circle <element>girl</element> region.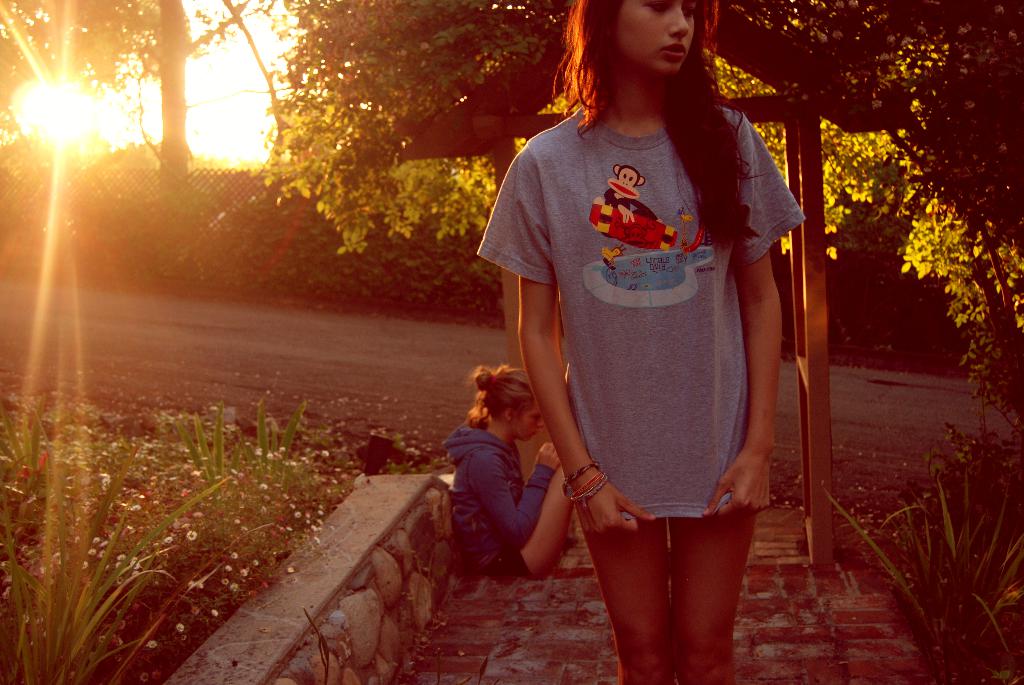
Region: (left=447, top=363, right=568, bottom=576).
